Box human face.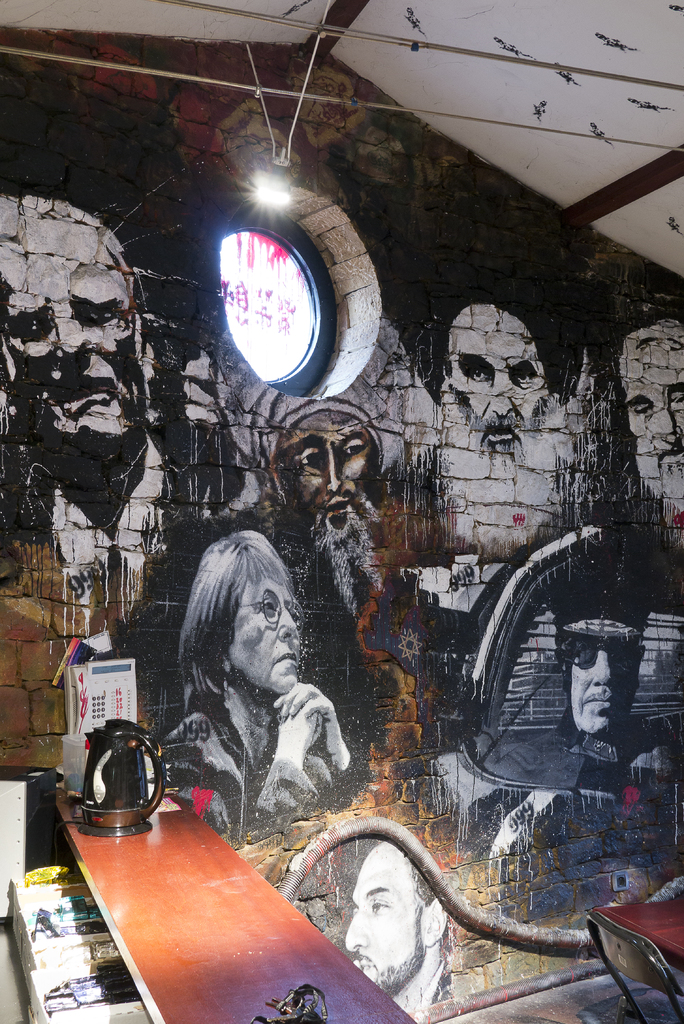
x1=1 y1=216 x2=135 y2=442.
